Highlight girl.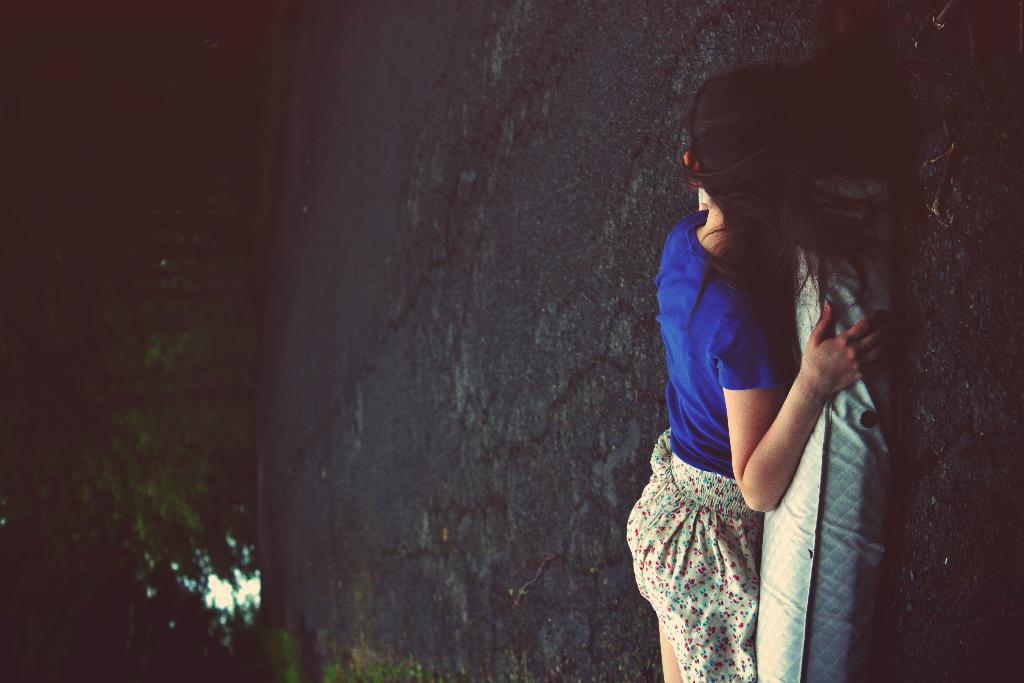
Highlighted region: <box>627,67,901,682</box>.
